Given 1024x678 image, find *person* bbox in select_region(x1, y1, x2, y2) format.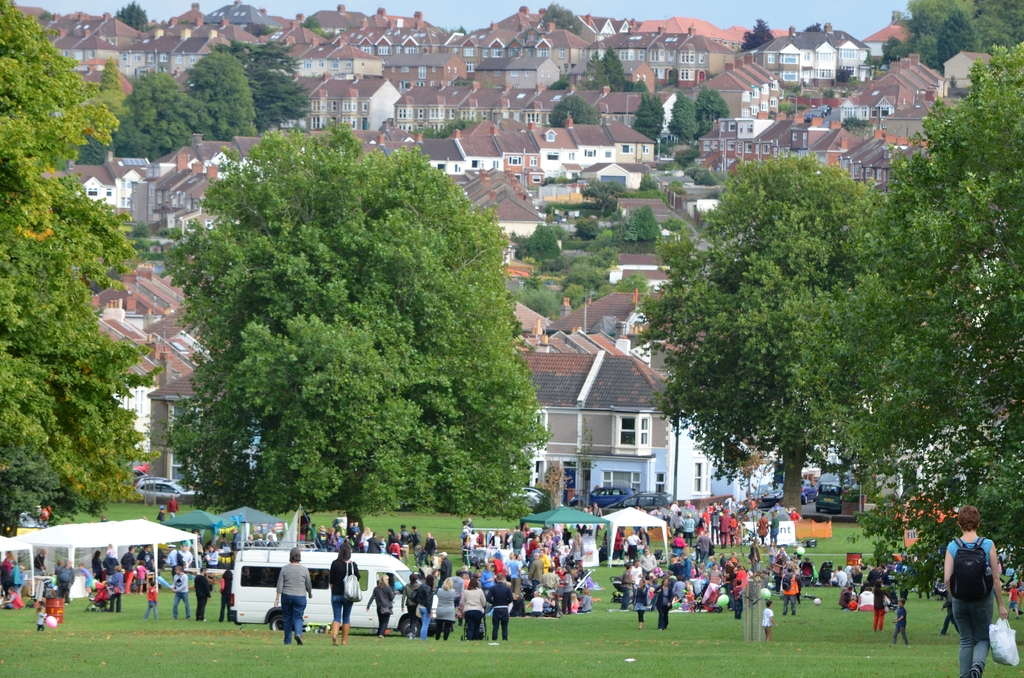
select_region(362, 532, 383, 552).
